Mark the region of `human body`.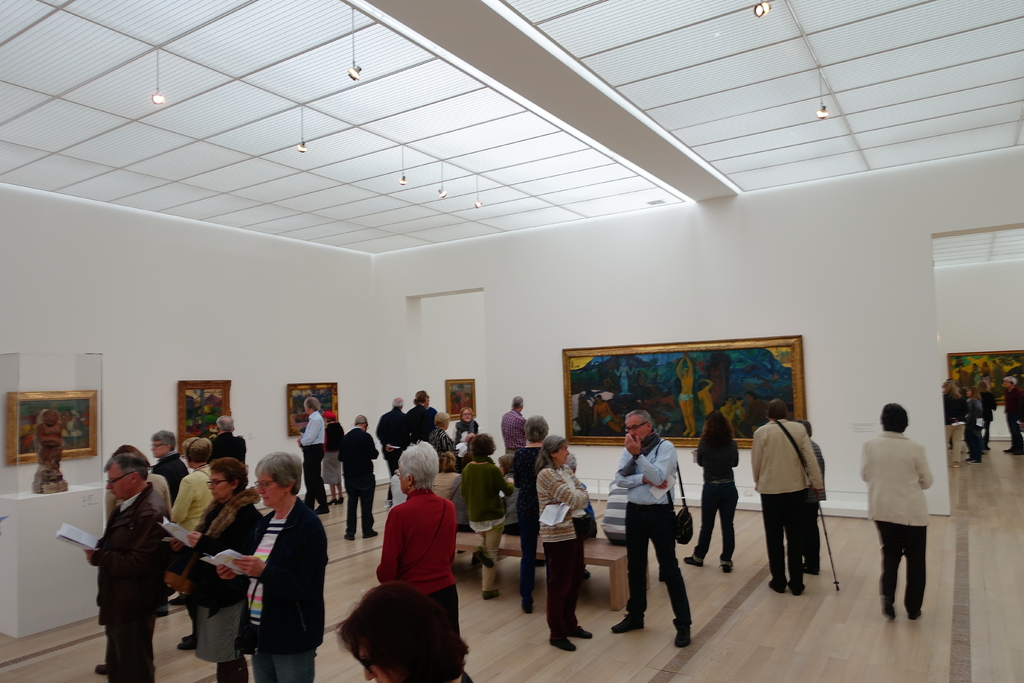
Region: [184, 496, 262, 682].
